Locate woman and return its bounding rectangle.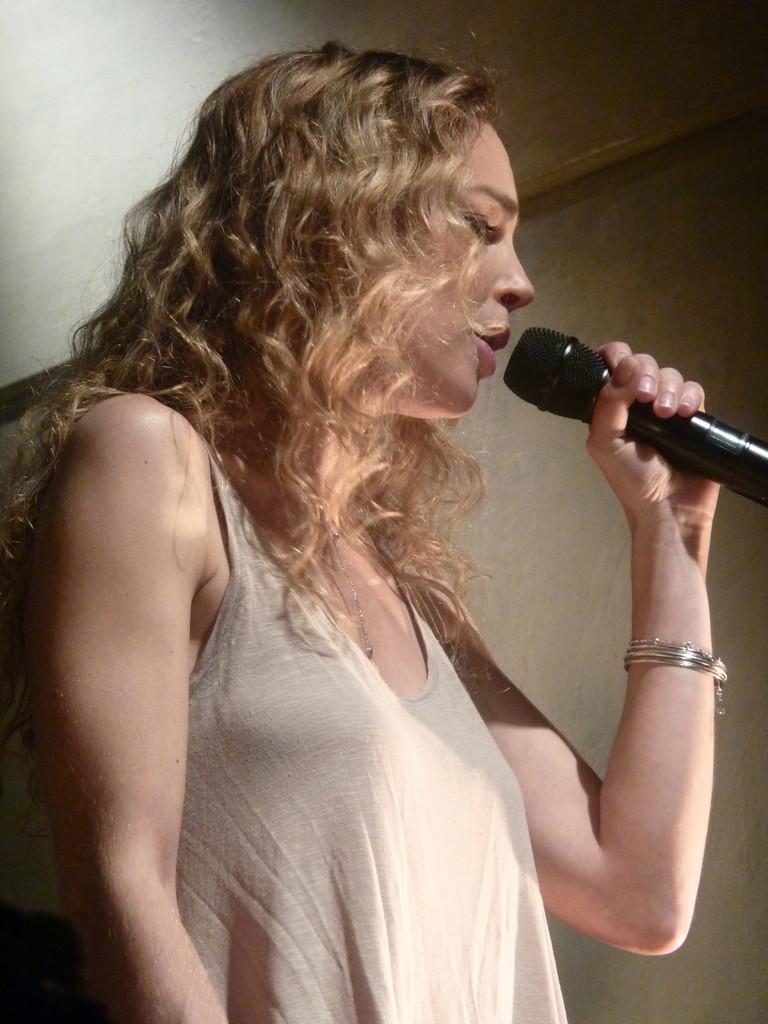
<region>0, 29, 729, 1023</region>.
